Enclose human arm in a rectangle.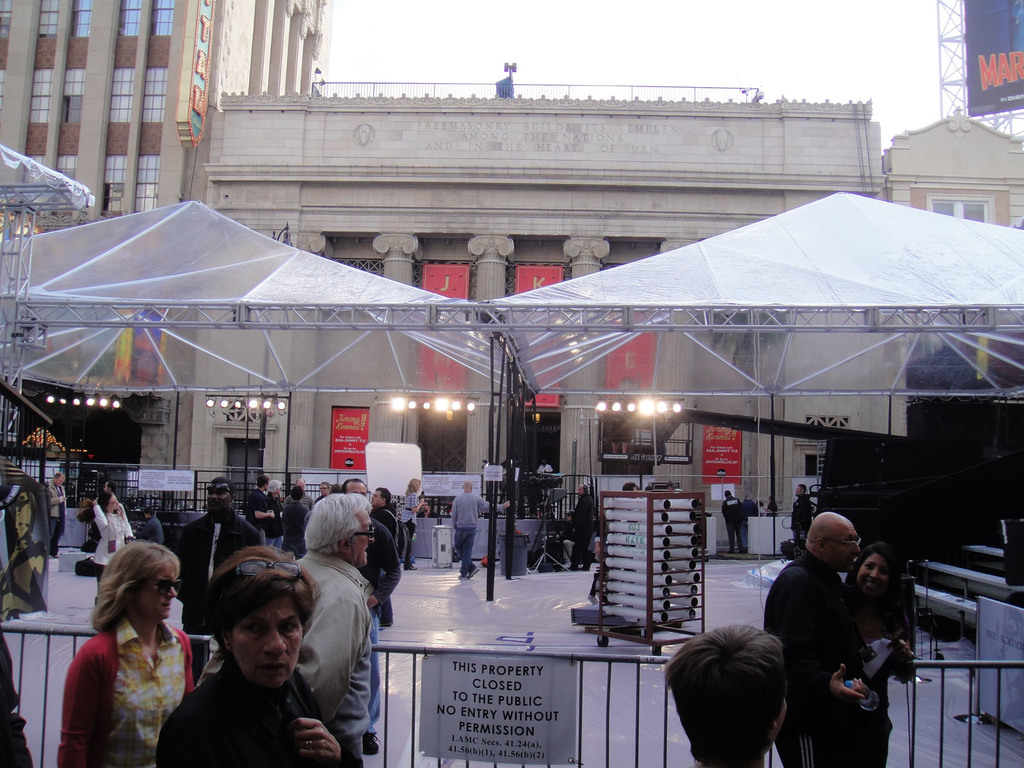
246 522 266 552.
